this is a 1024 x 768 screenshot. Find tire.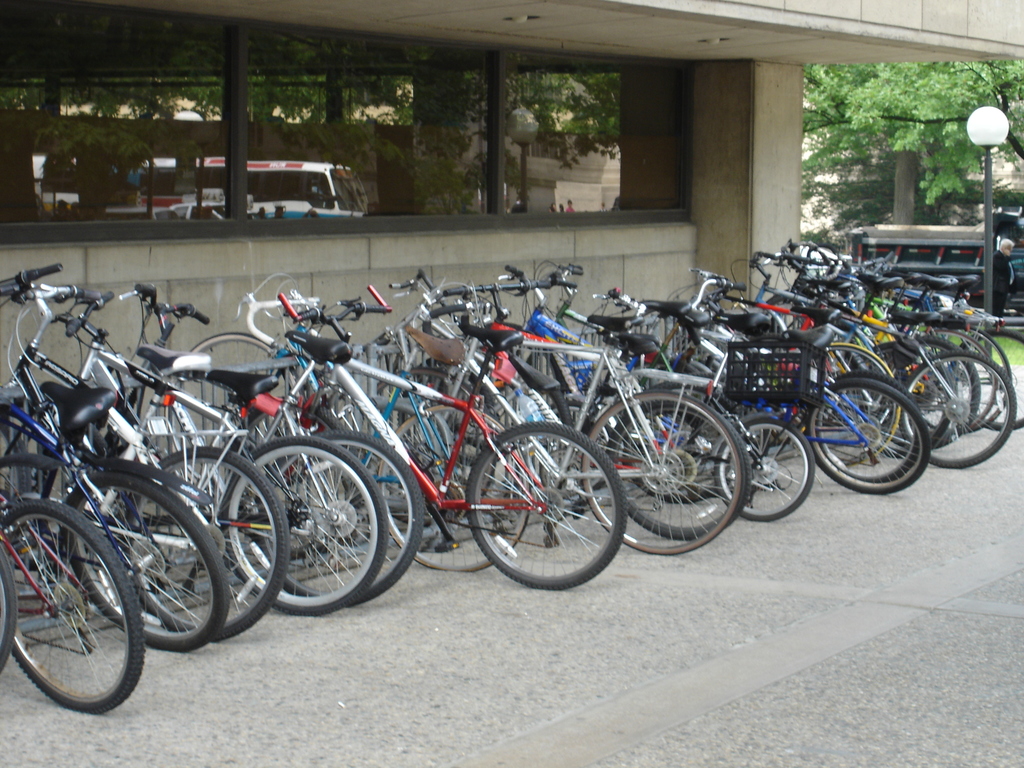
Bounding box: 625:394:732:504.
